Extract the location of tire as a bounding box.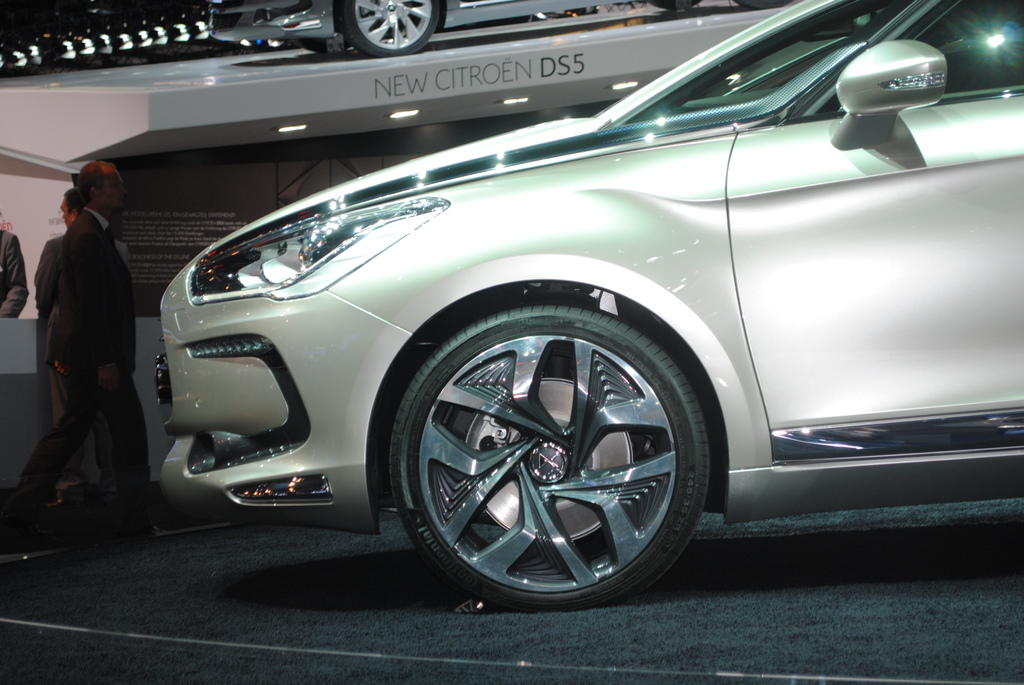
x1=737, y1=2, x2=788, y2=10.
